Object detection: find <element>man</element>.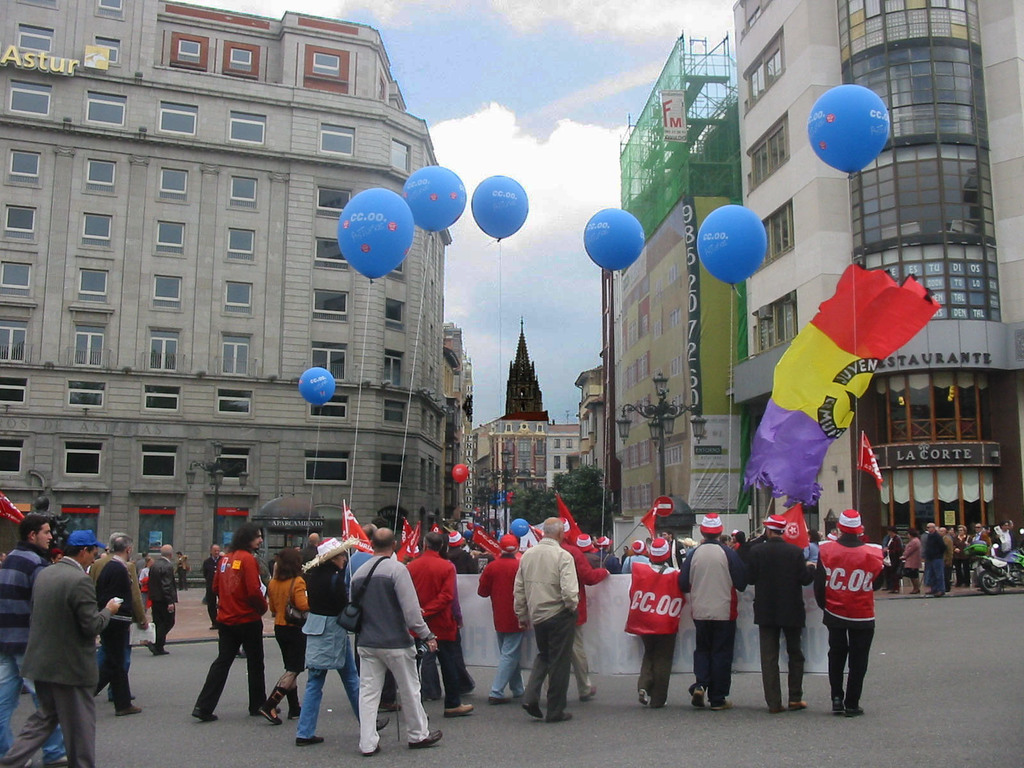
box=[957, 527, 966, 591].
